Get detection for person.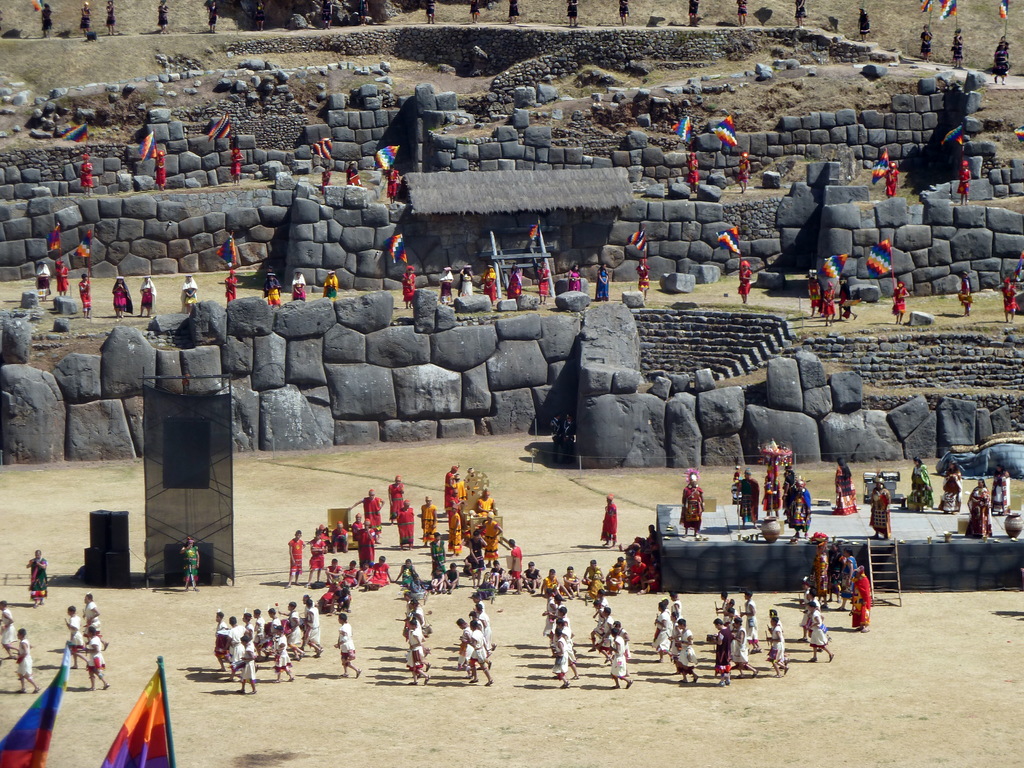
Detection: {"x1": 800, "y1": 596, "x2": 834, "y2": 666}.
